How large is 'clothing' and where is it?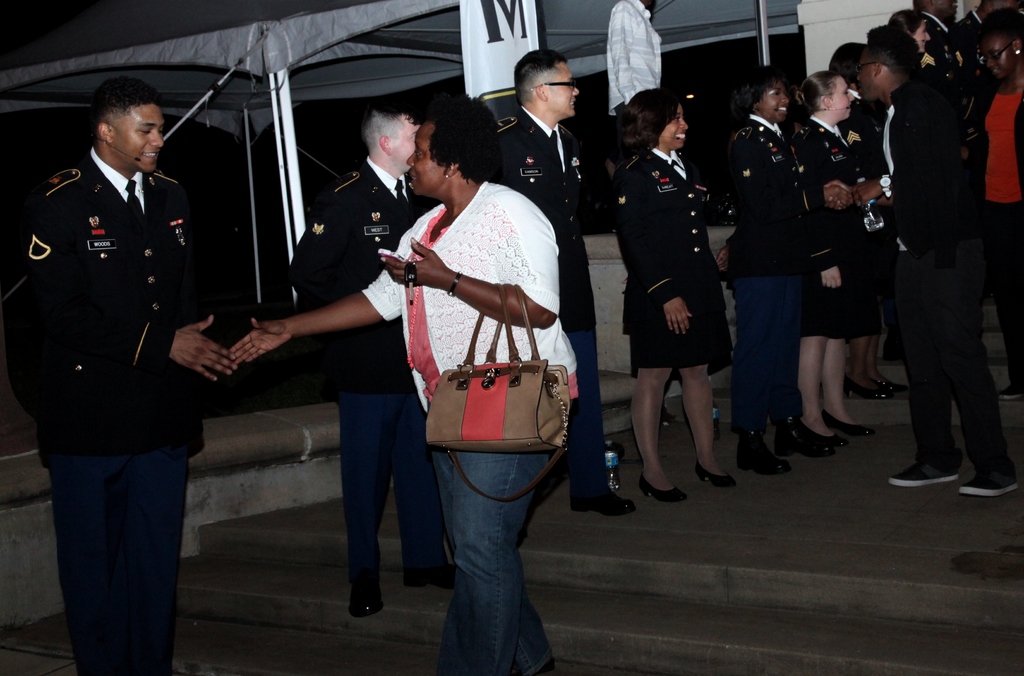
Bounding box: <region>13, 101, 232, 606</region>.
